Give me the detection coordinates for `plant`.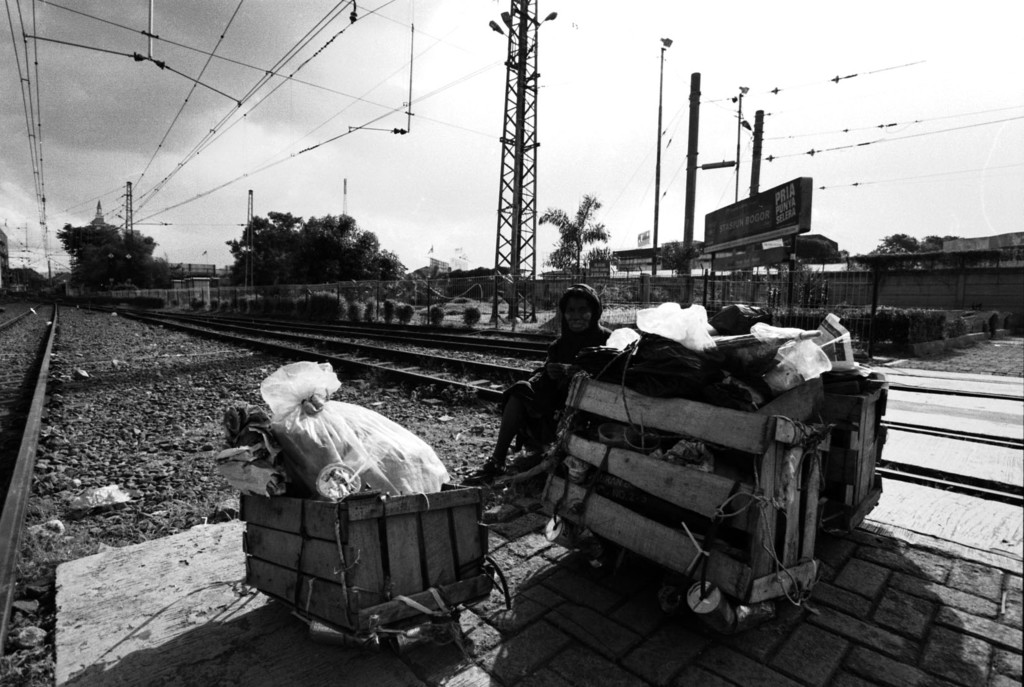
pyautogui.locateOnScreen(383, 291, 394, 326).
